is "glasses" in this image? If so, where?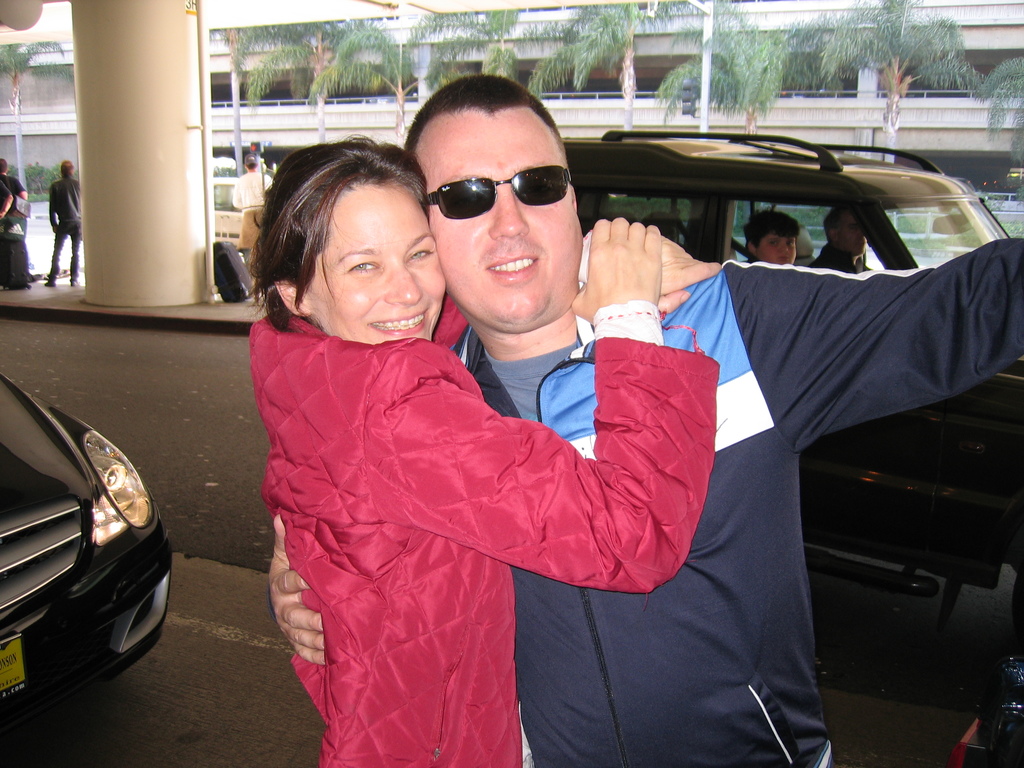
Yes, at crop(412, 151, 591, 219).
